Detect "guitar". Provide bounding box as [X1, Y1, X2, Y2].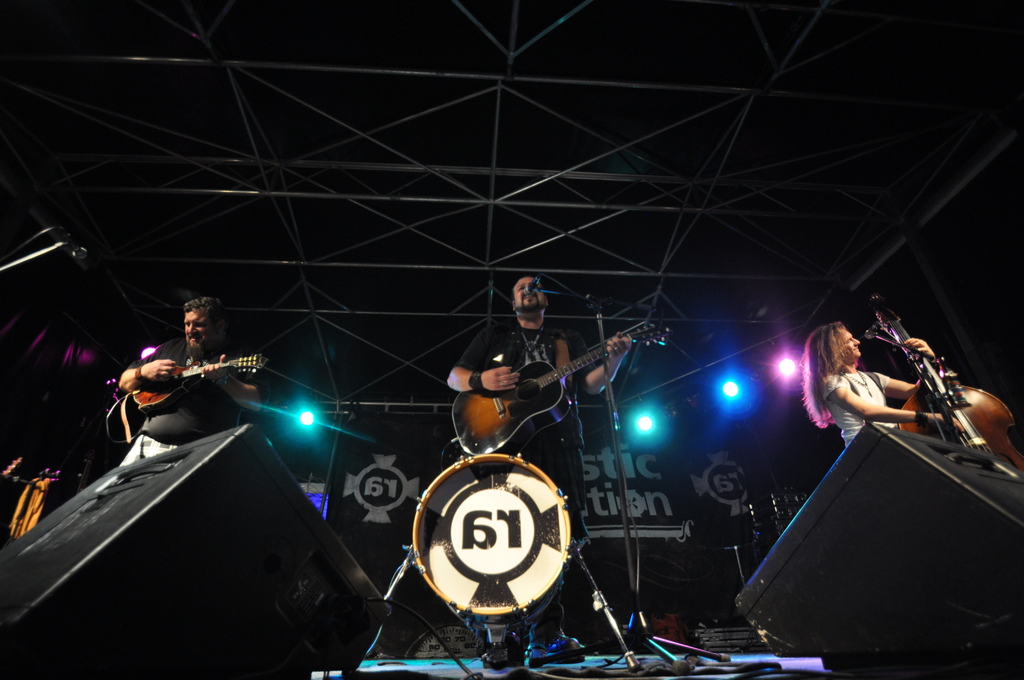
[123, 343, 264, 411].
